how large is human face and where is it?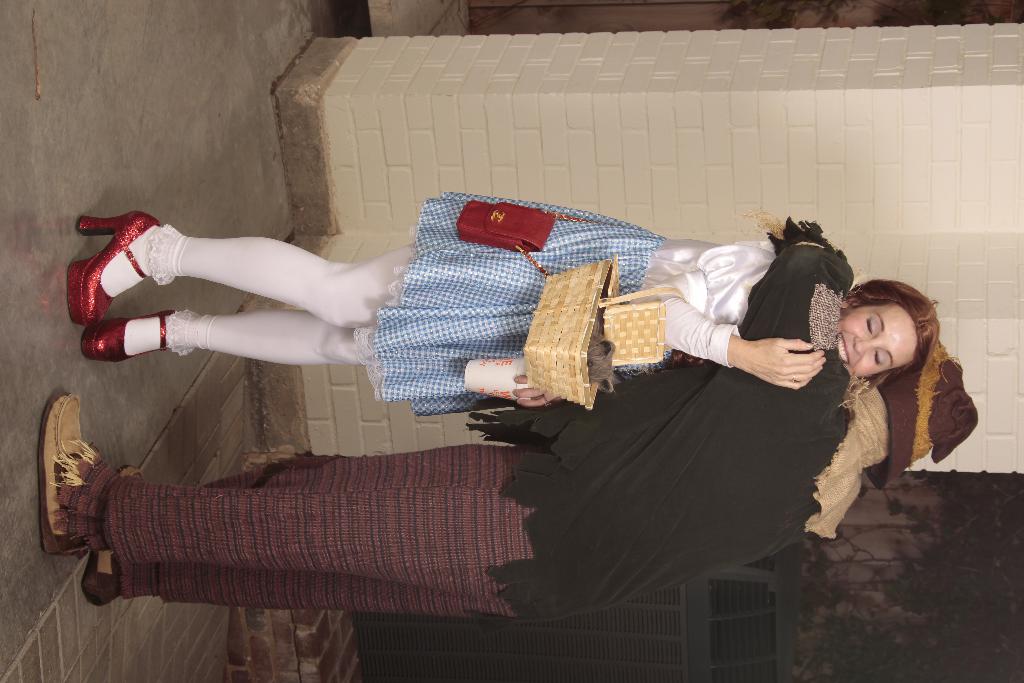
Bounding box: <region>836, 305, 919, 378</region>.
